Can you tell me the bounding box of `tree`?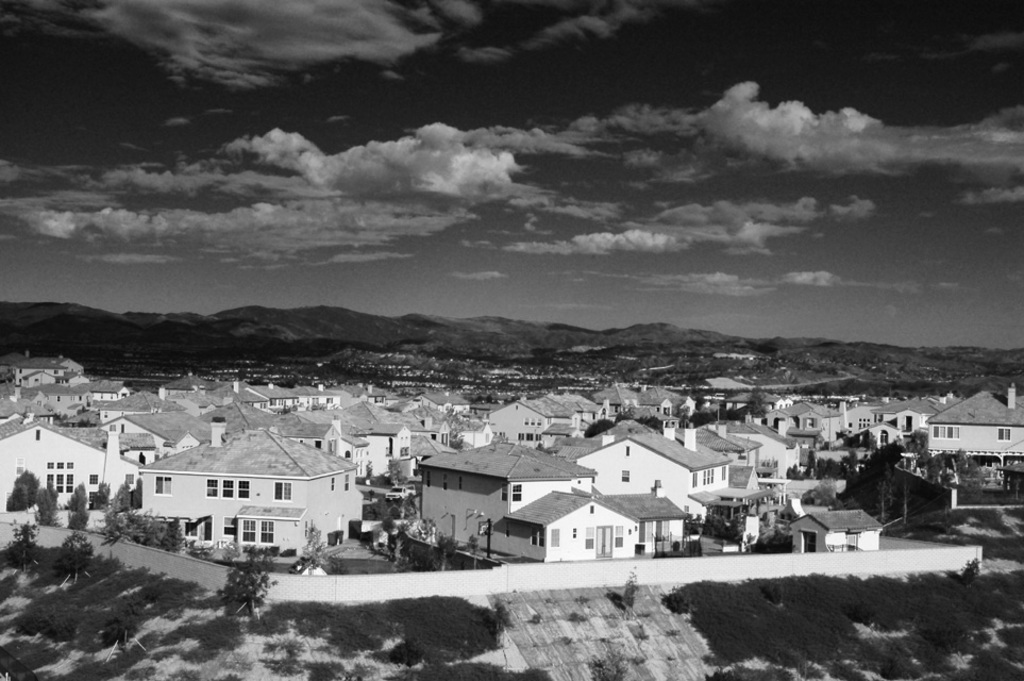
bbox(753, 529, 800, 562).
